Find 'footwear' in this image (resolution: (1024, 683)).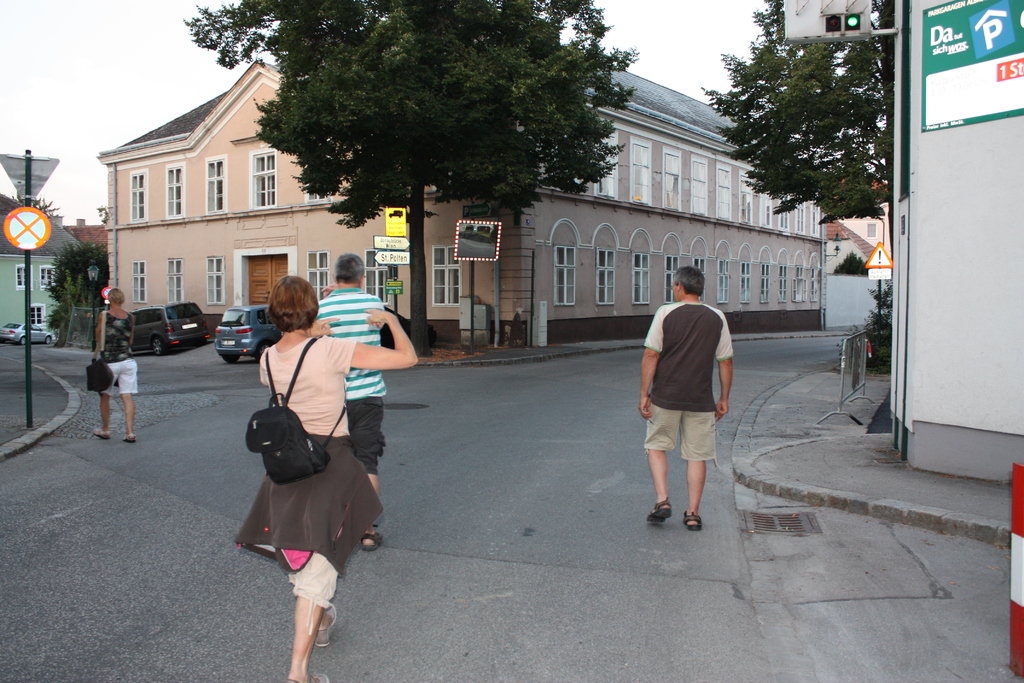
(361,532,383,548).
